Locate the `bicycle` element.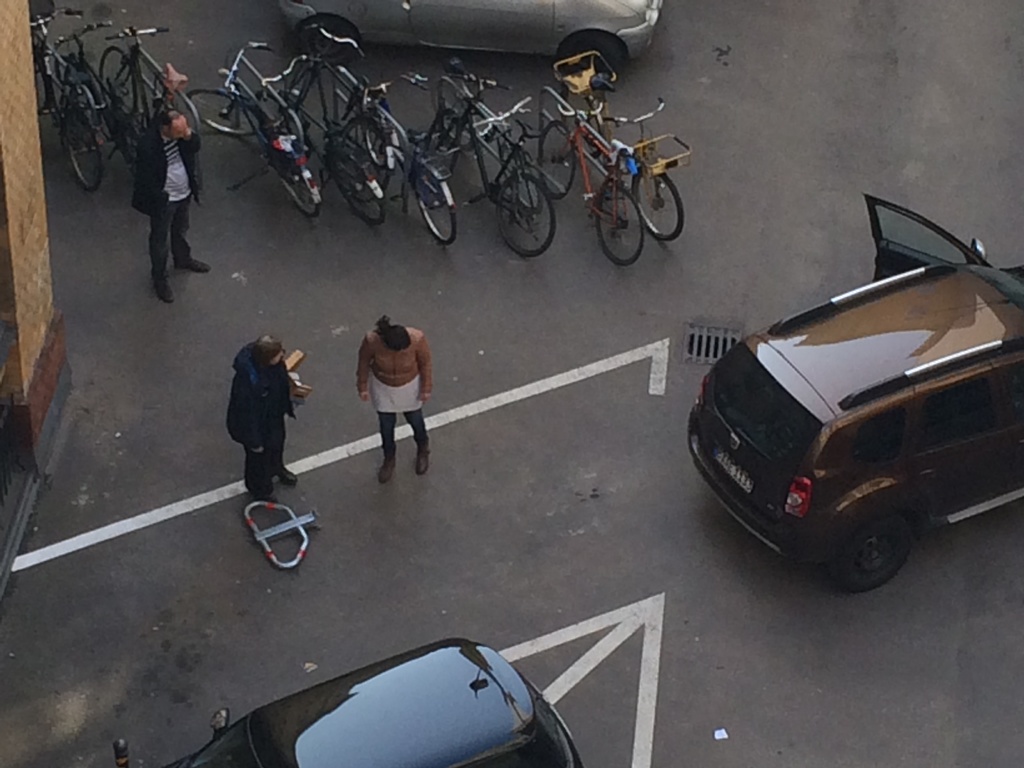
Element bbox: 559/80/700/252.
